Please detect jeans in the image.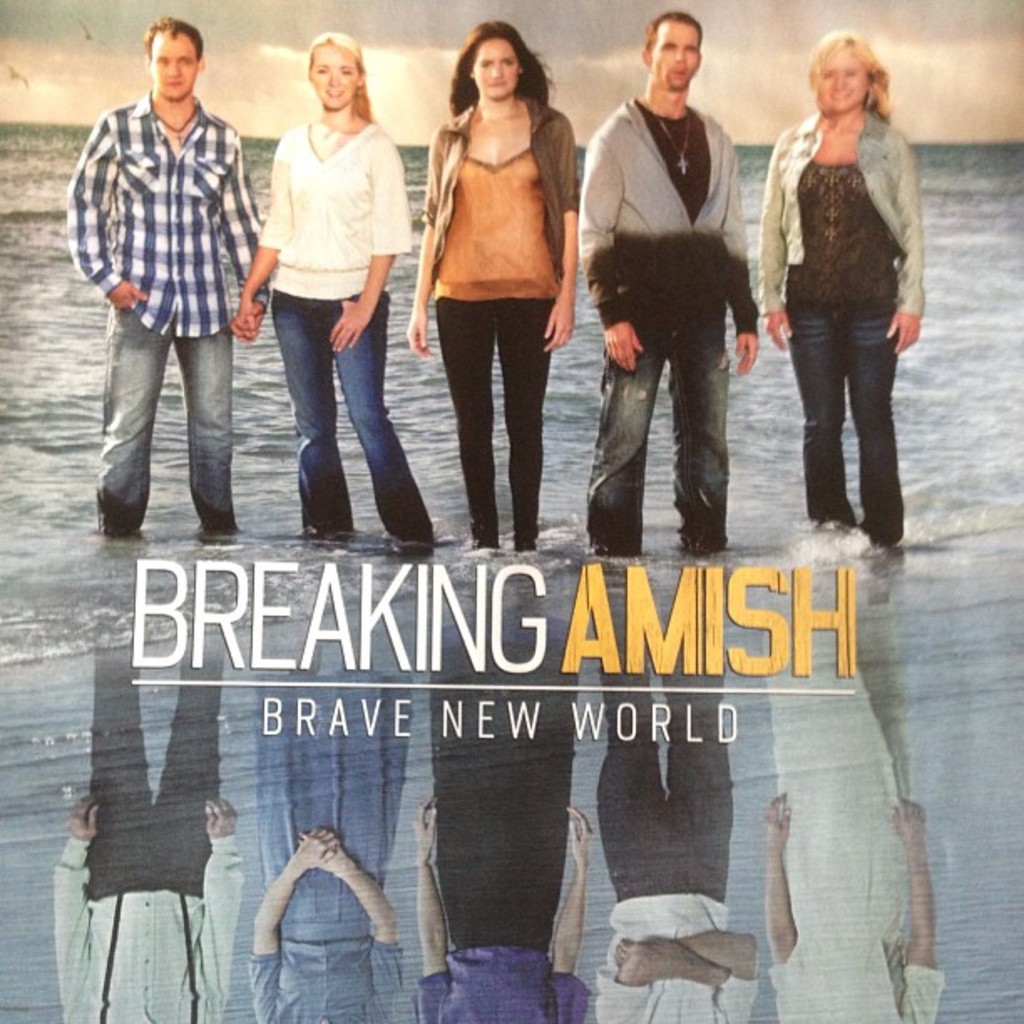
box(430, 301, 566, 545).
